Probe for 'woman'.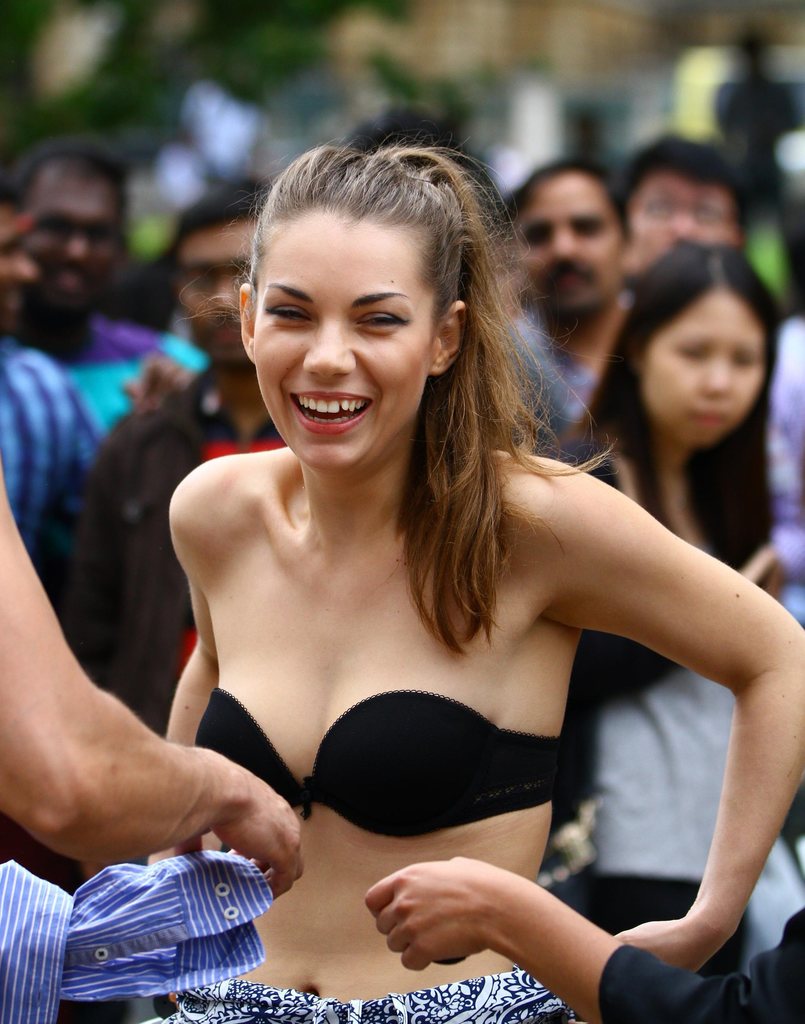
Probe result: 535:234:804:966.
